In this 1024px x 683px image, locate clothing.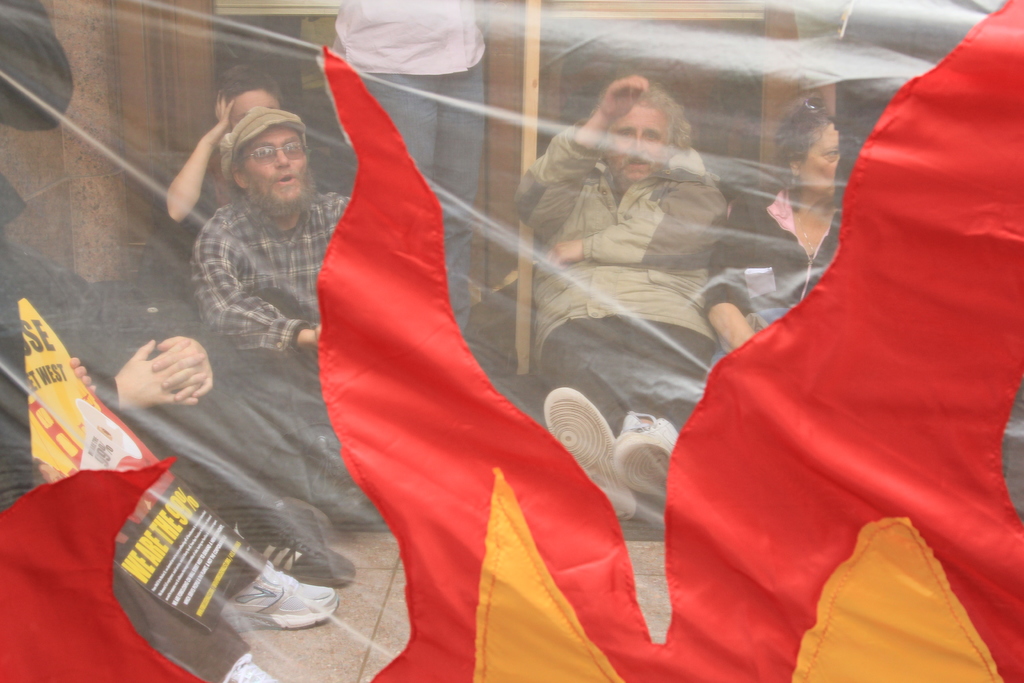
Bounding box: [left=513, top=115, right=726, bottom=436].
